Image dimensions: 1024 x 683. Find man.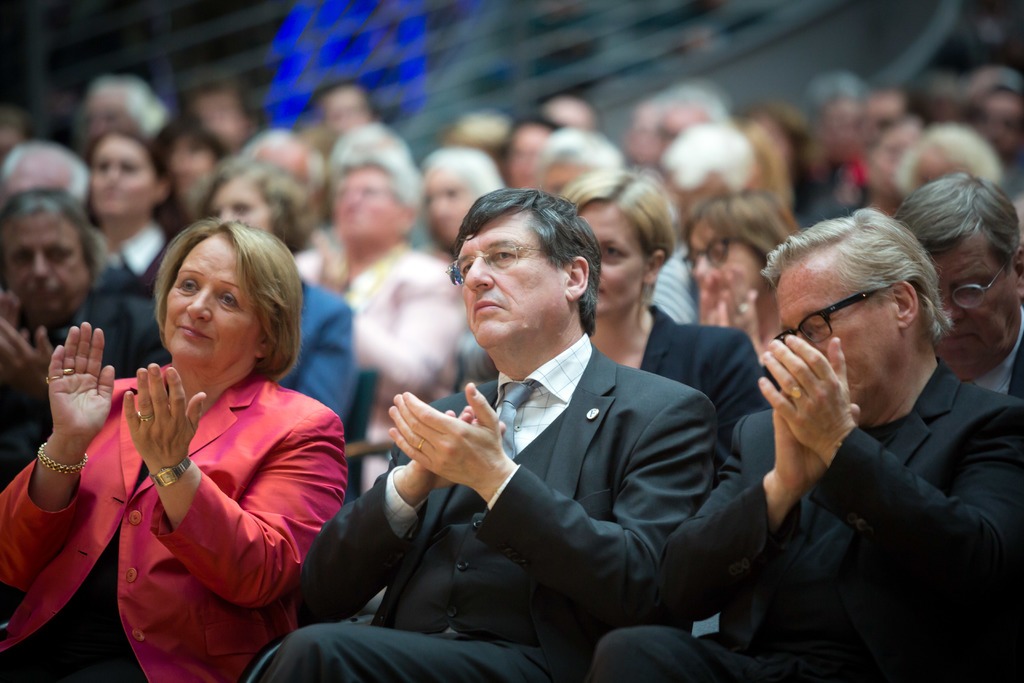
crop(0, 188, 154, 488).
